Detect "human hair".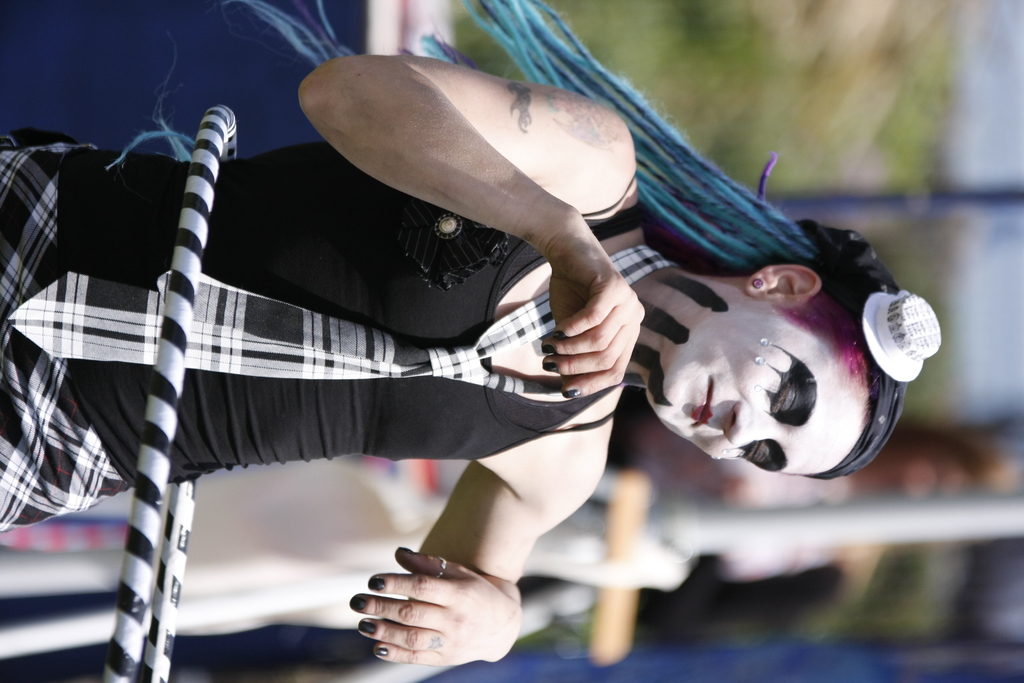
Detected at bbox=(226, 0, 867, 440).
